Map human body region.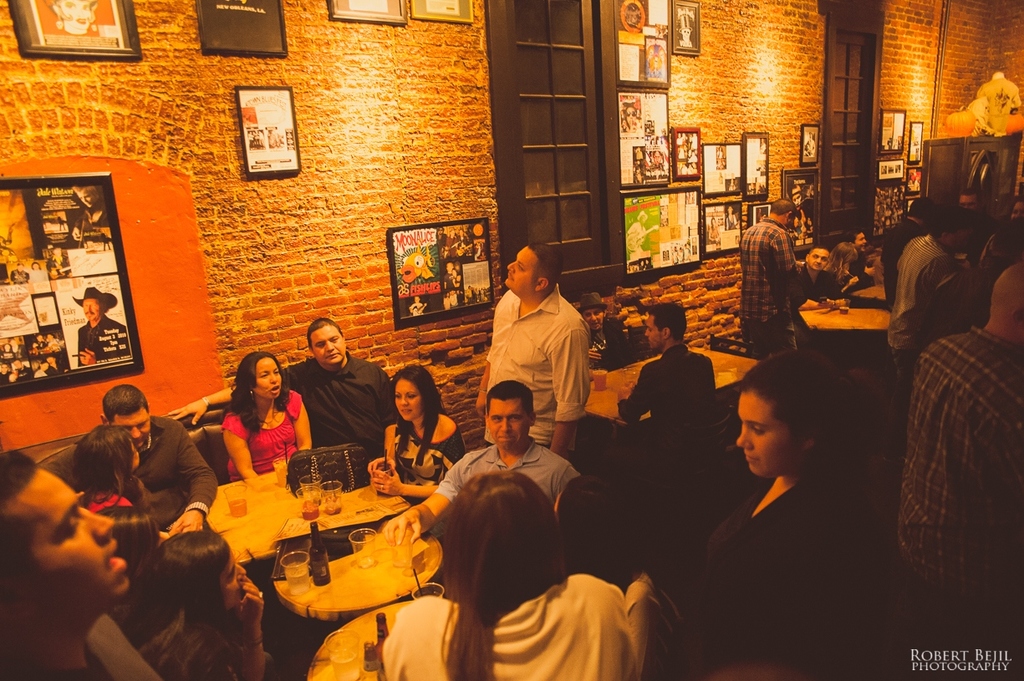
Mapped to region(166, 356, 400, 474).
